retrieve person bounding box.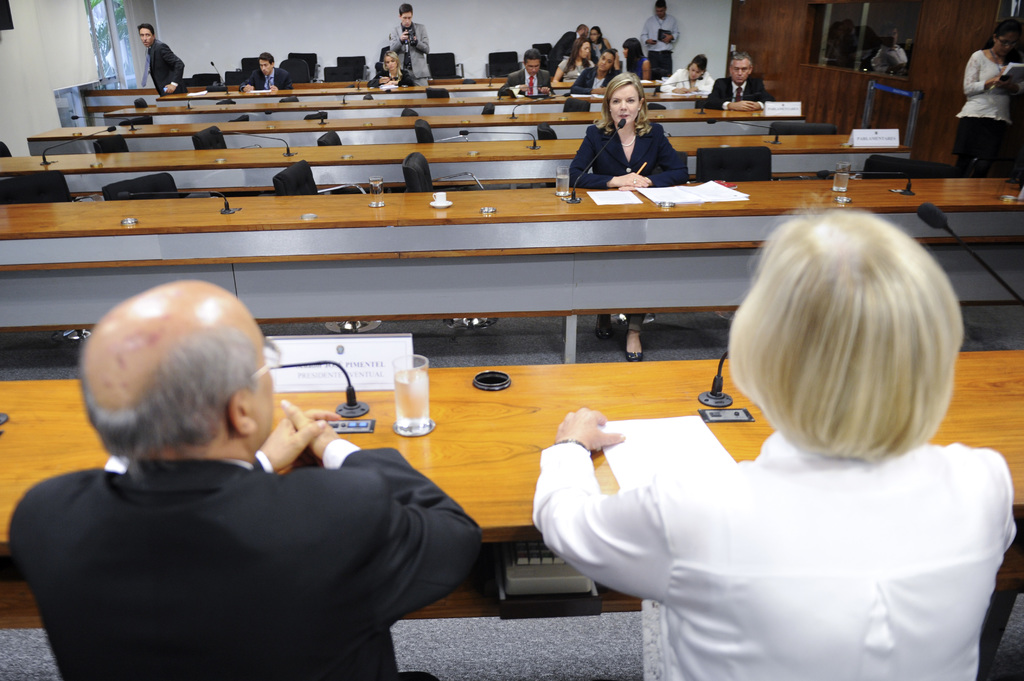
Bounding box: locate(553, 40, 592, 92).
